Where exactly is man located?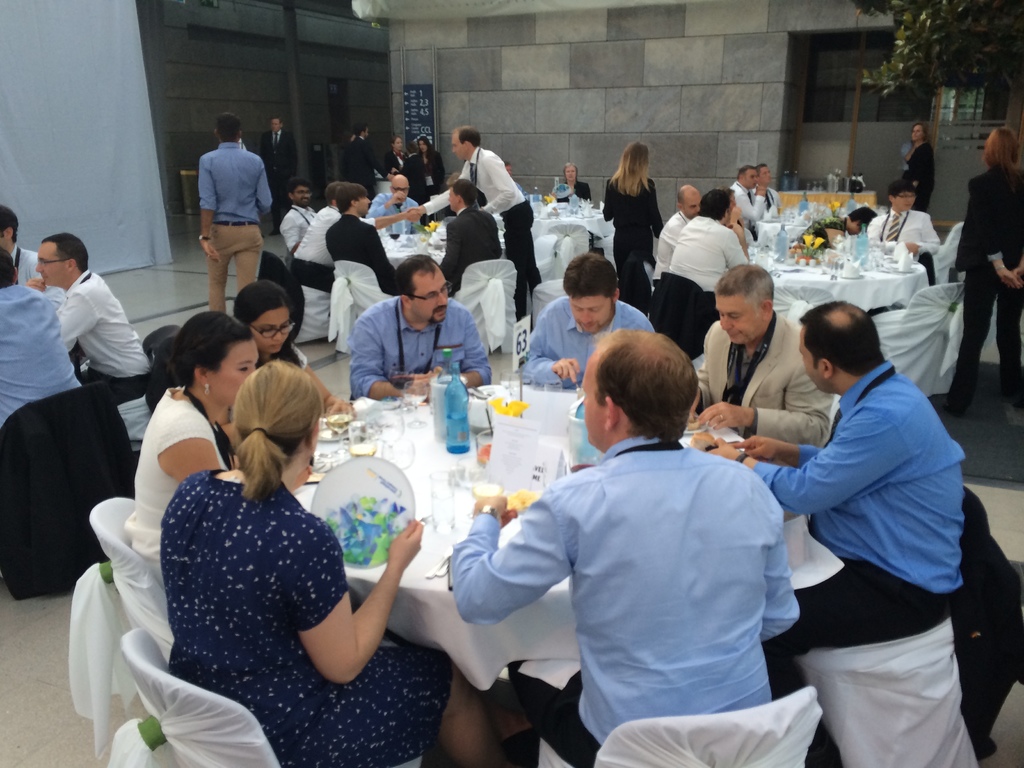
Its bounding box is box=[200, 114, 278, 311].
